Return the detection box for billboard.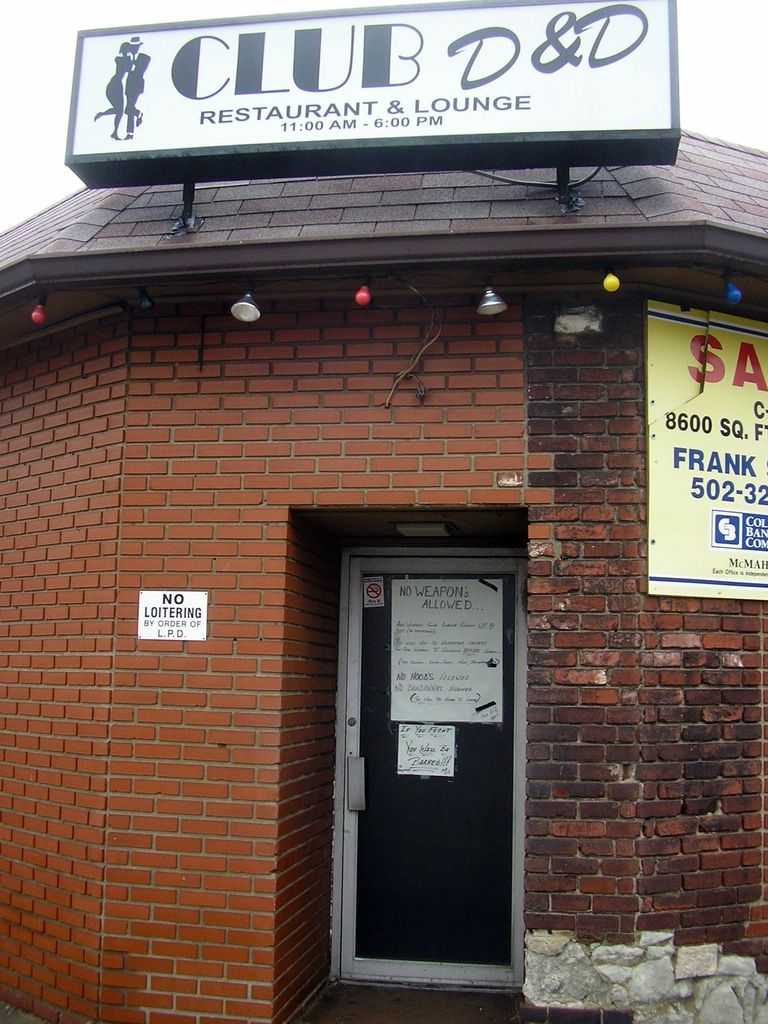
[x1=633, y1=293, x2=767, y2=595].
